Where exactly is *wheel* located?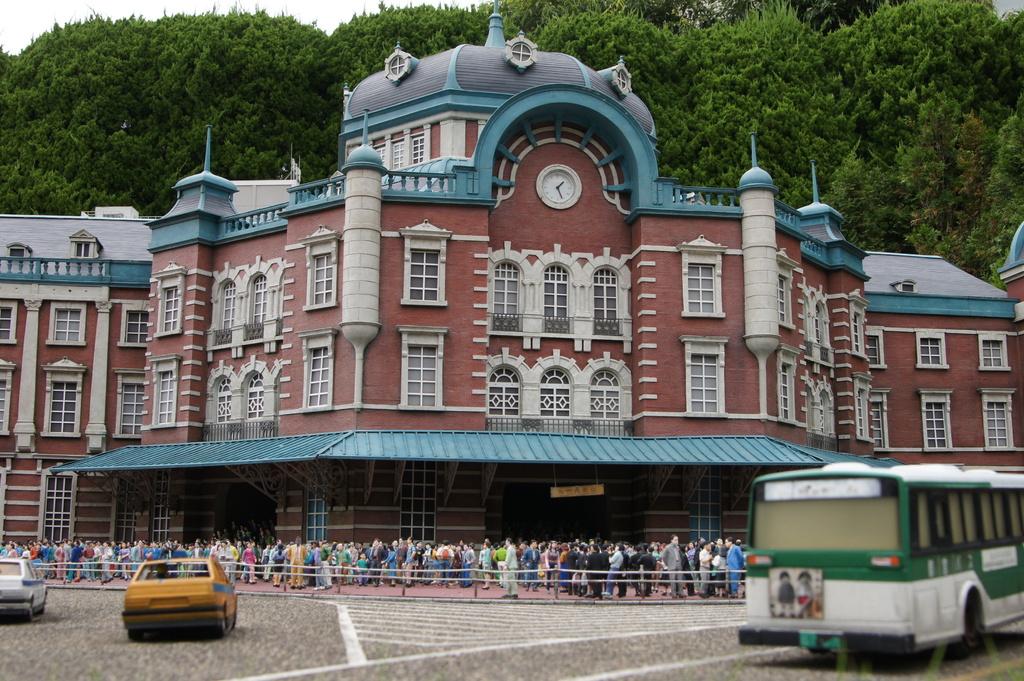
Its bounding box is x1=952 y1=614 x2=976 y2=647.
